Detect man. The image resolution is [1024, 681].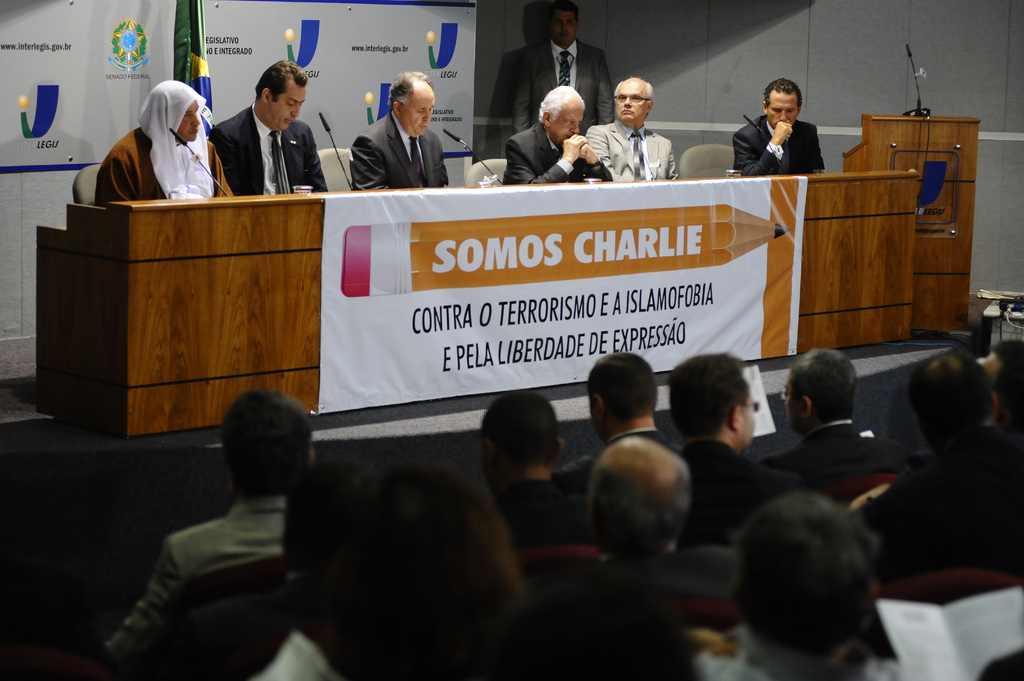
x1=99, y1=386, x2=315, y2=655.
